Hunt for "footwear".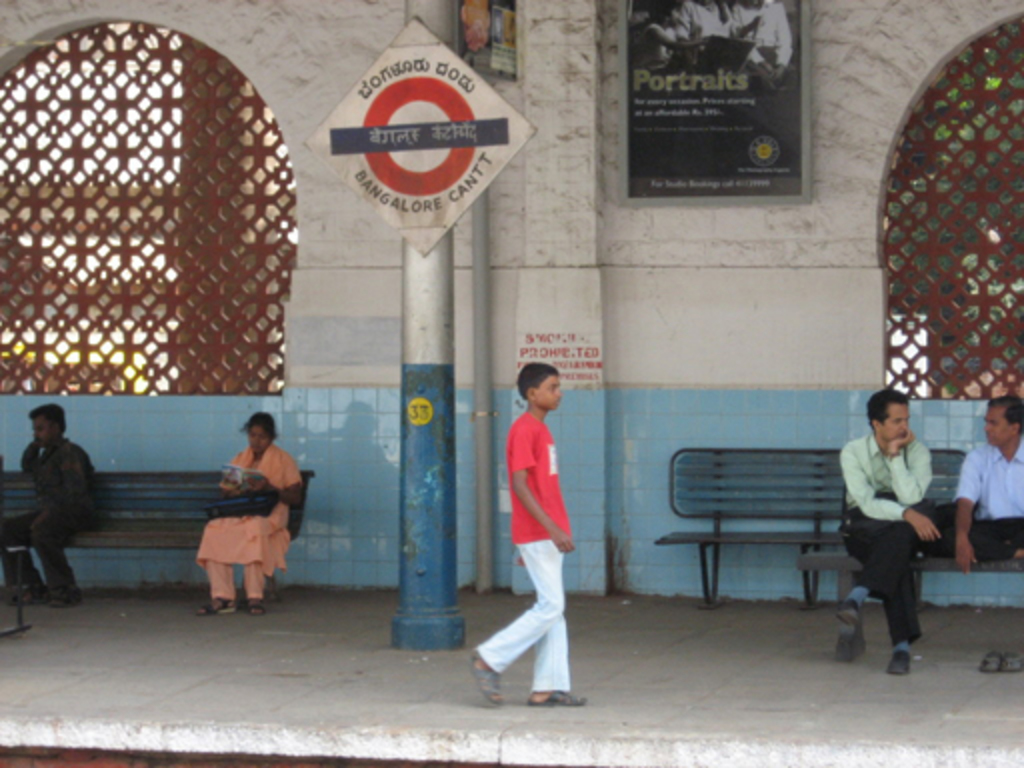
Hunted down at [472,654,500,704].
